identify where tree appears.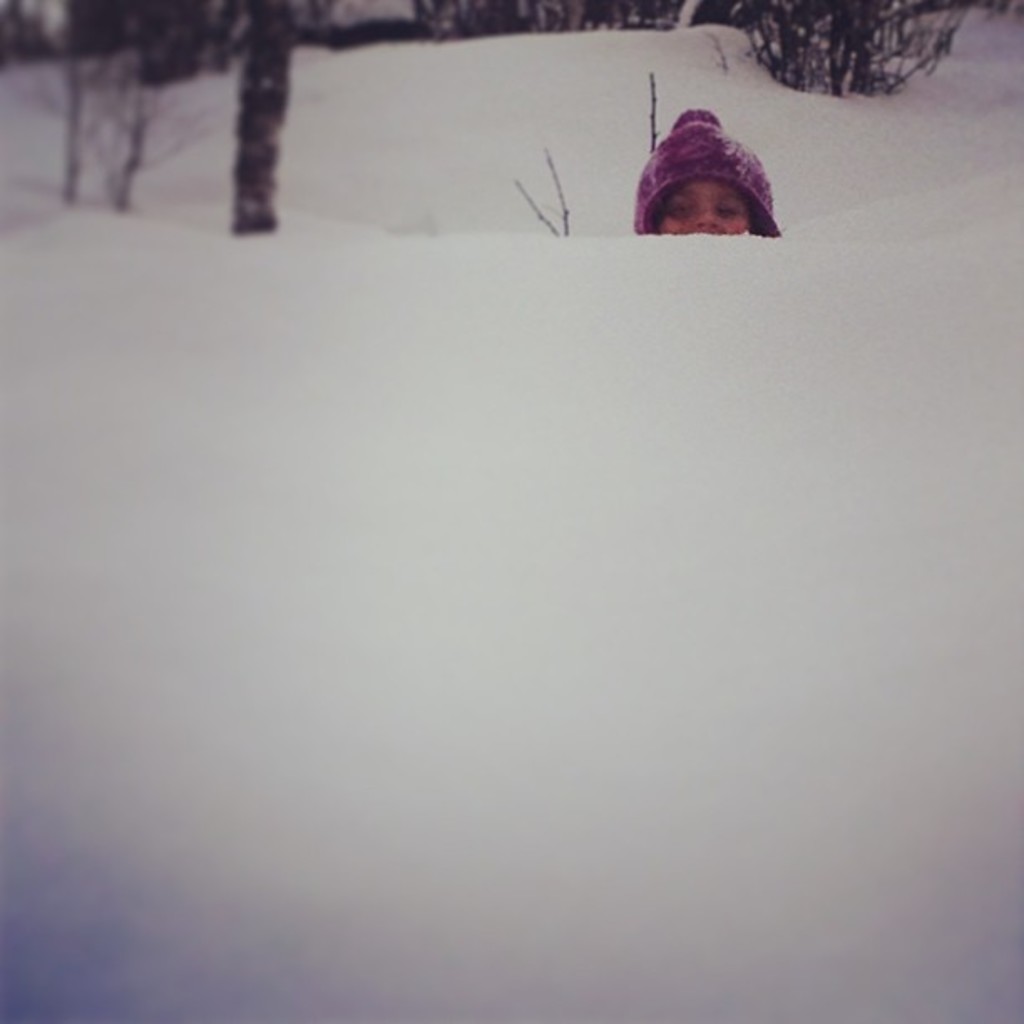
Appears at 84/0/161/229.
